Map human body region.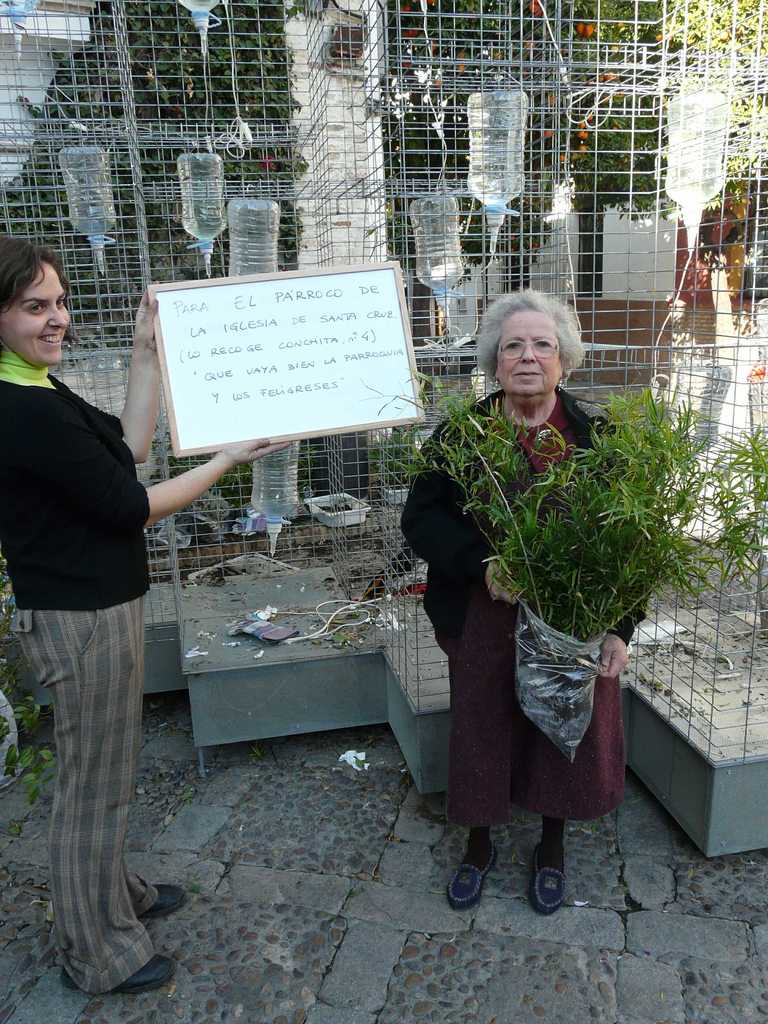
Mapped to (left=431, top=328, right=654, bottom=915).
